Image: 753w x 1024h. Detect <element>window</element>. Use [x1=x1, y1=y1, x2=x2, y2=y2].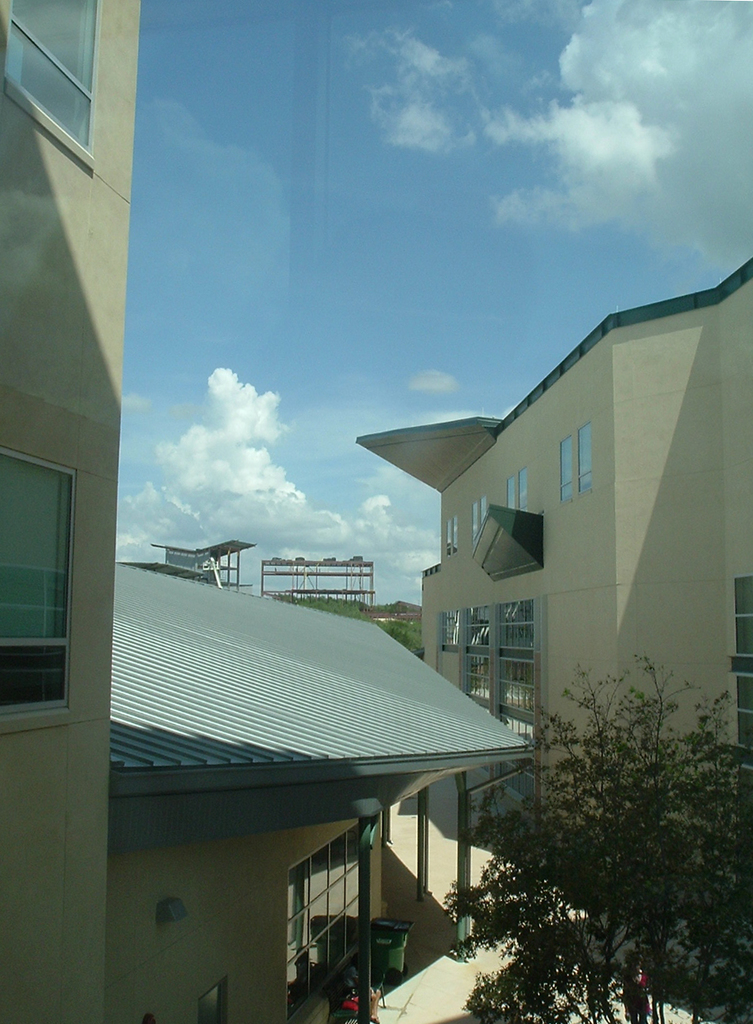
[x1=518, y1=466, x2=532, y2=516].
